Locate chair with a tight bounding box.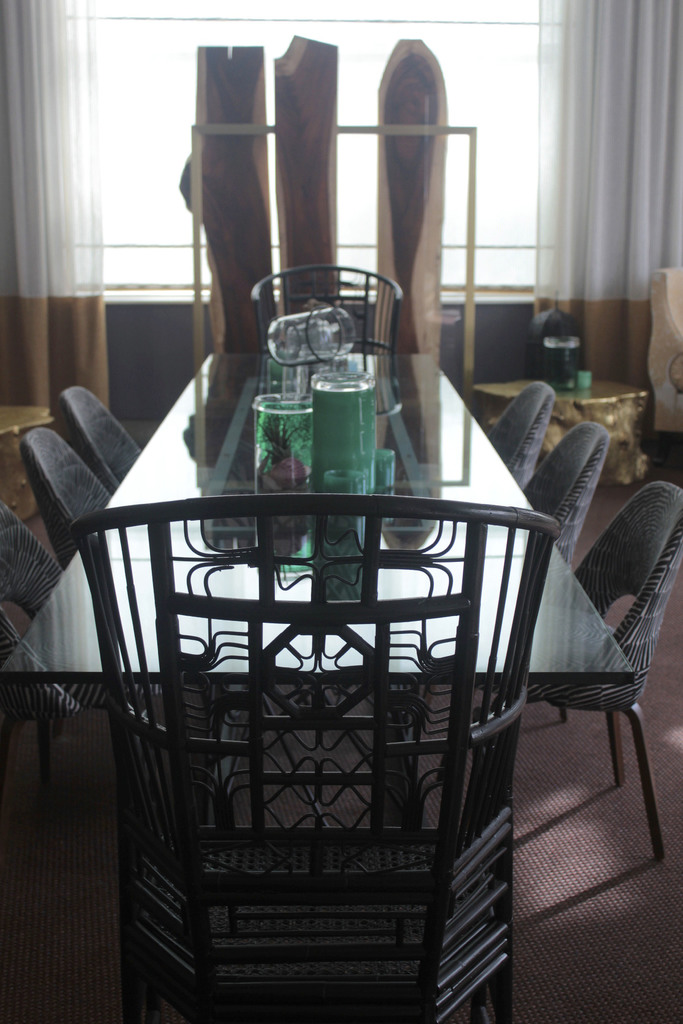
490/379/557/494.
